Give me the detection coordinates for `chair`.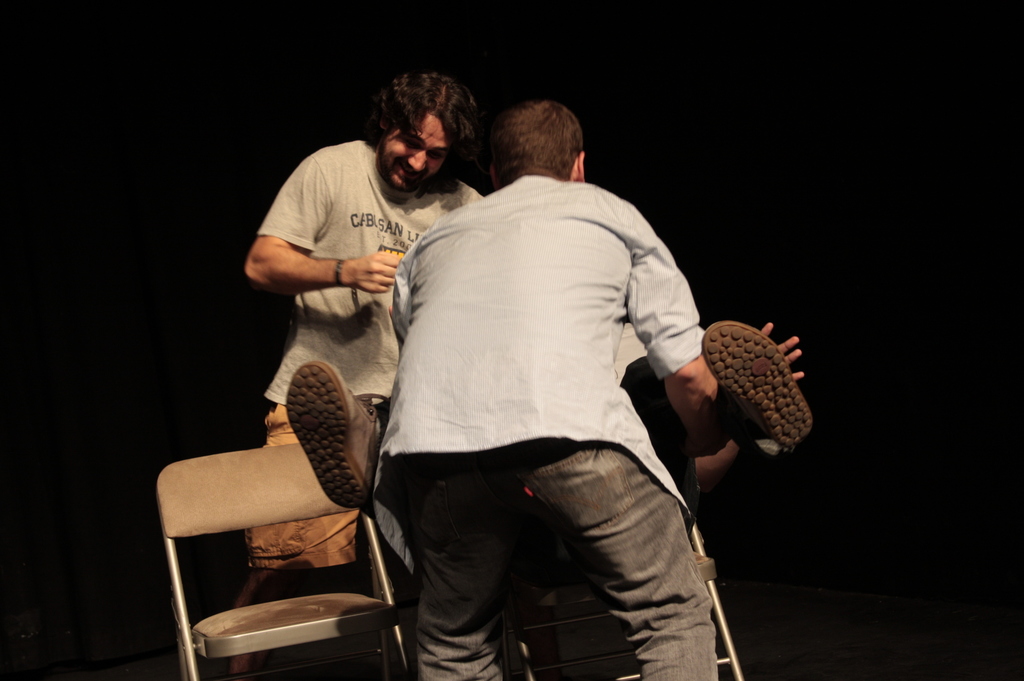
select_region(145, 387, 419, 680).
